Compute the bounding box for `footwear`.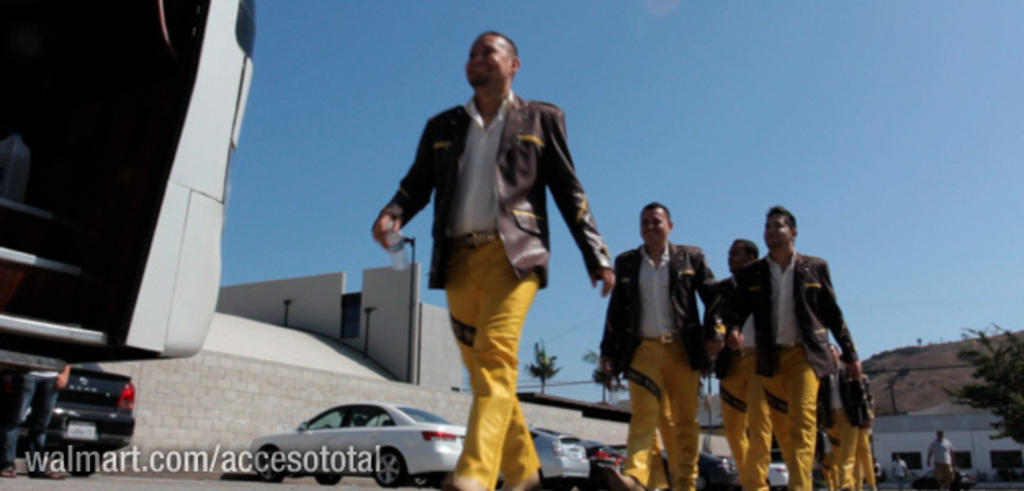
BBox(602, 463, 651, 489).
